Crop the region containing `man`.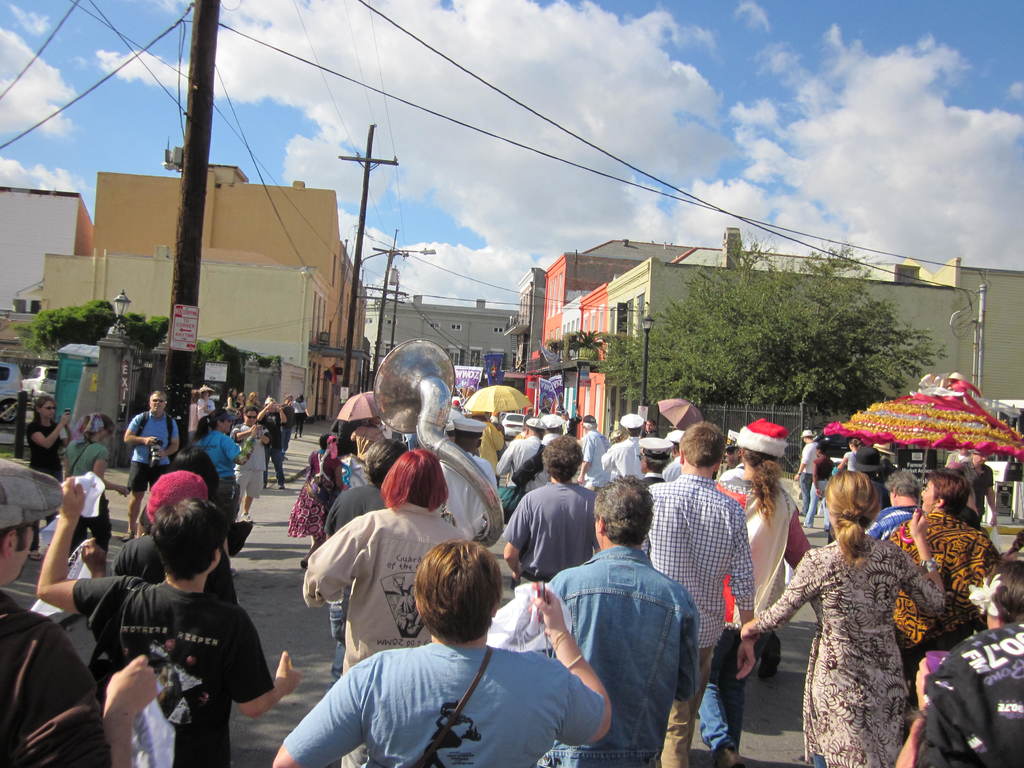
Crop region: 124 395 189 537.
